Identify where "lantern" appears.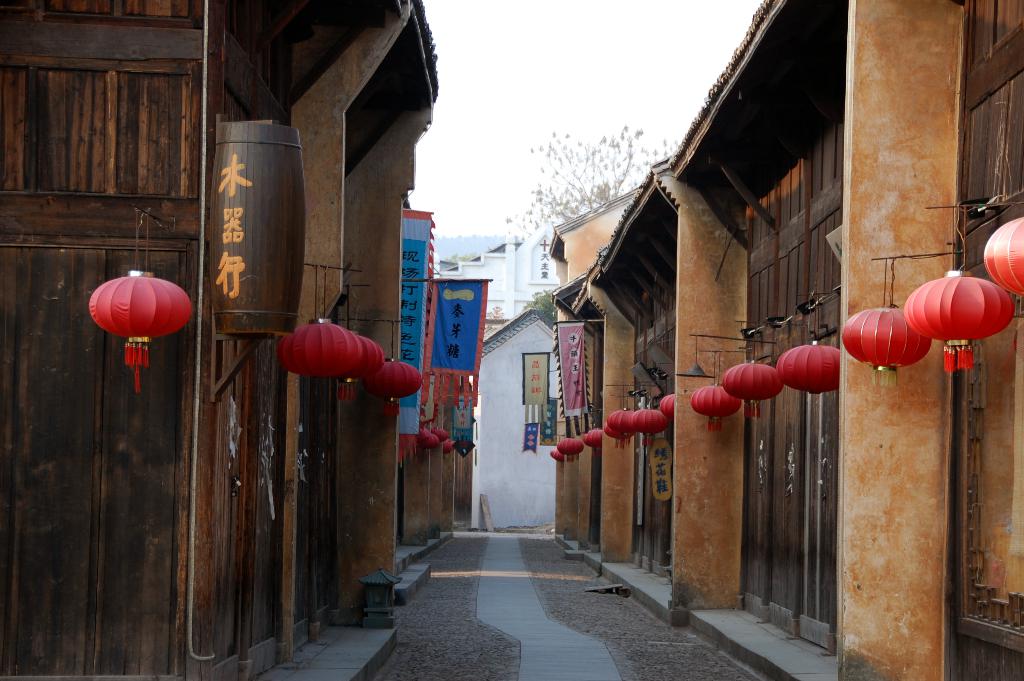
Appears at [x1=443, y1=441, x2=454, y2=454].
